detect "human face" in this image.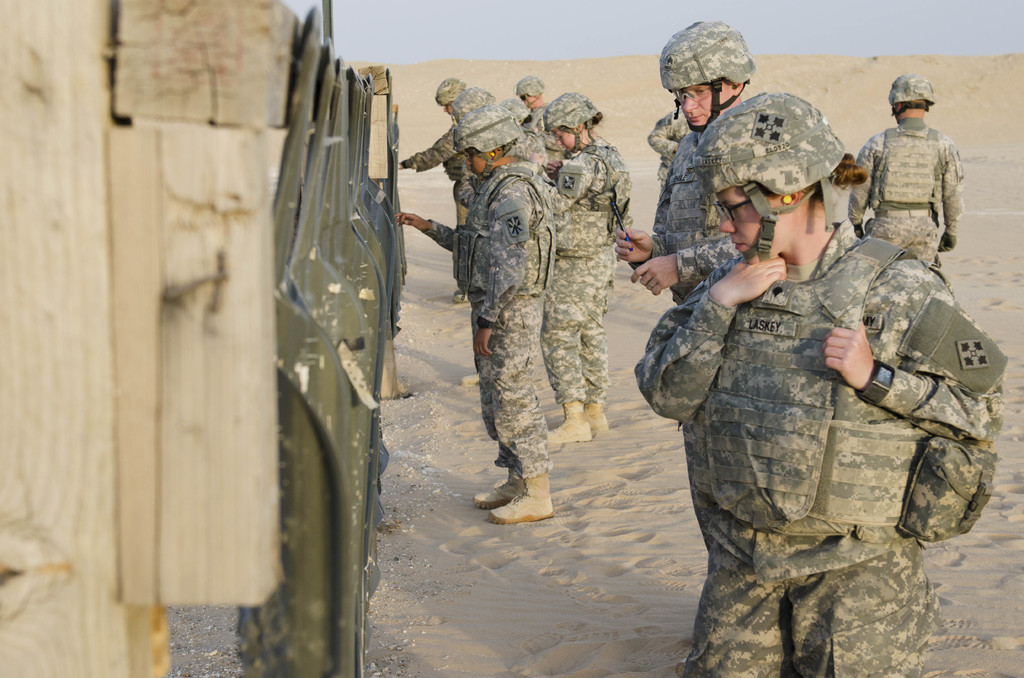
Detection: 674, 85, 729, 128.
